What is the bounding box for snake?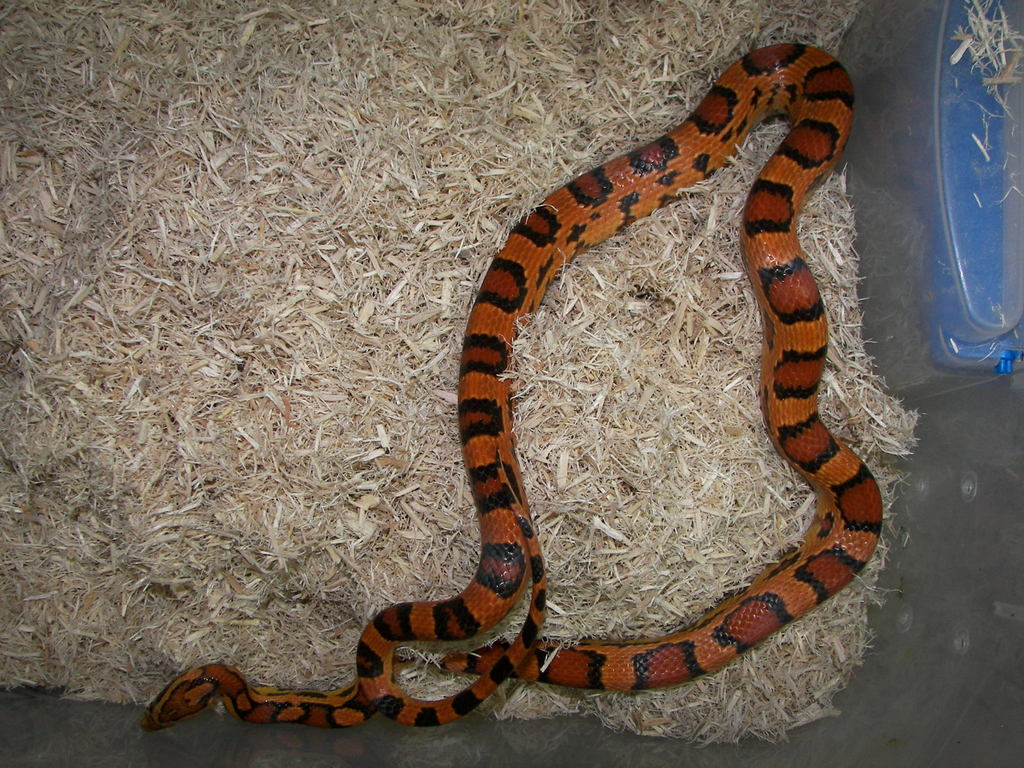
(x1=141, y1=43, x2=888, y2=726).
